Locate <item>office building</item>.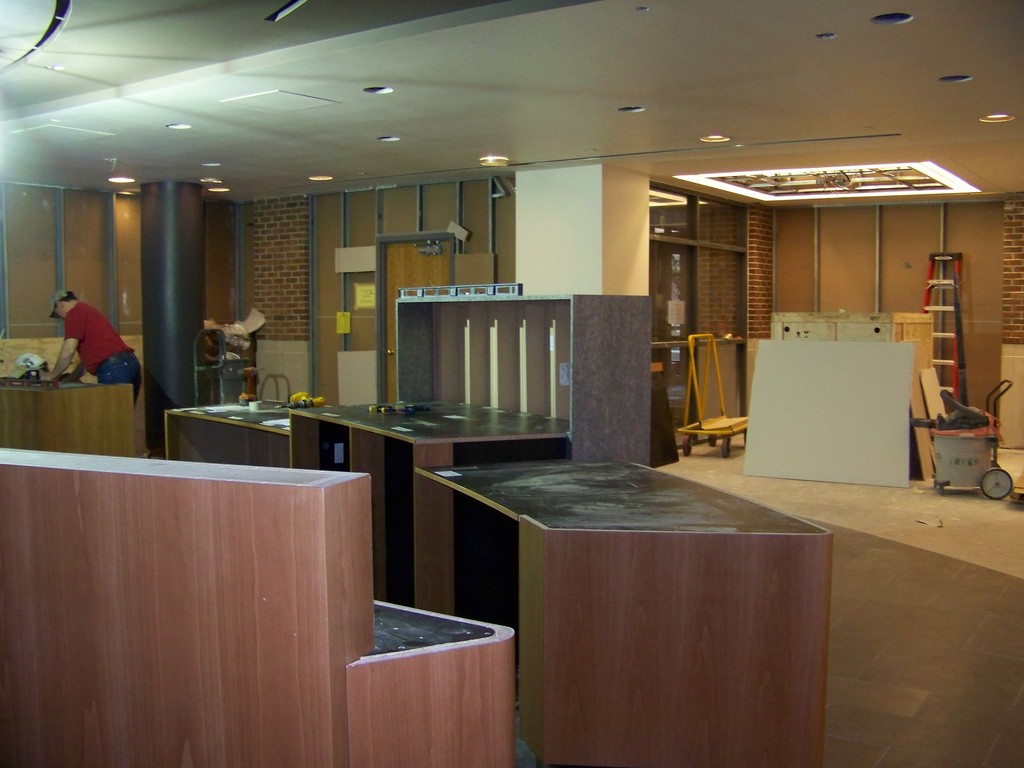
Bounding box: x1=44 y1=0 x2=980 y2=767.
